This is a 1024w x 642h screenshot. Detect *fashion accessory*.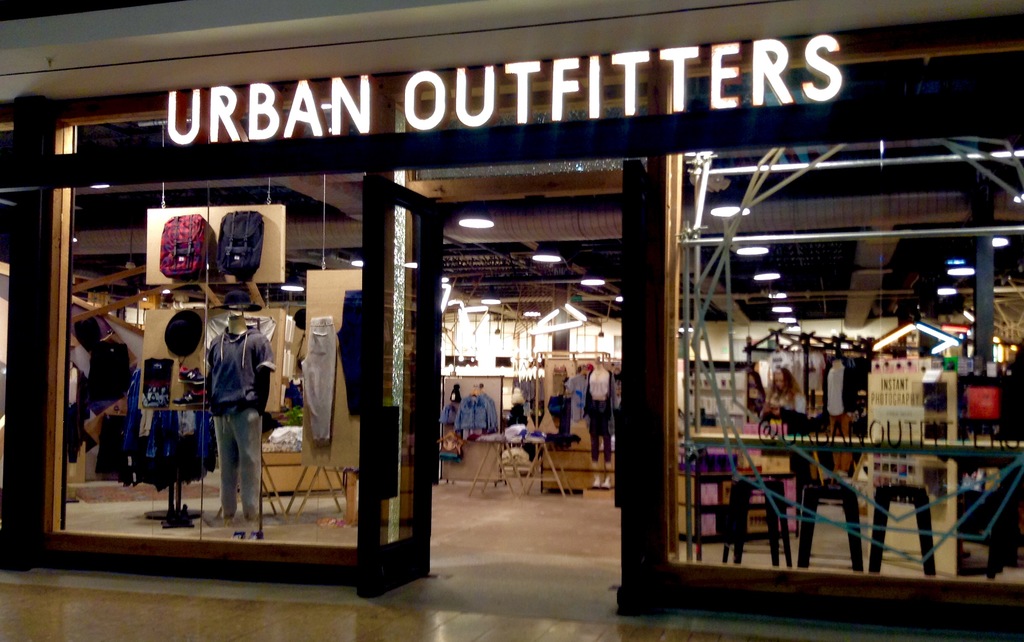
box=[161, 307, 204, 358].
